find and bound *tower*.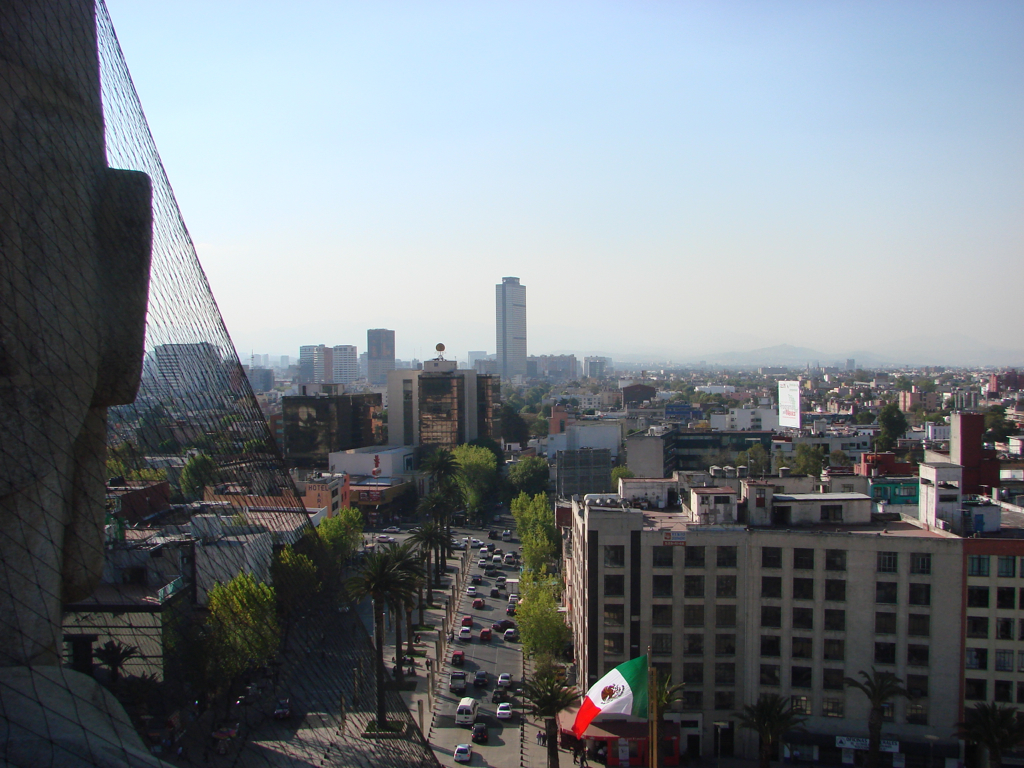
Bound: box=[326, 341, 364, 388].
